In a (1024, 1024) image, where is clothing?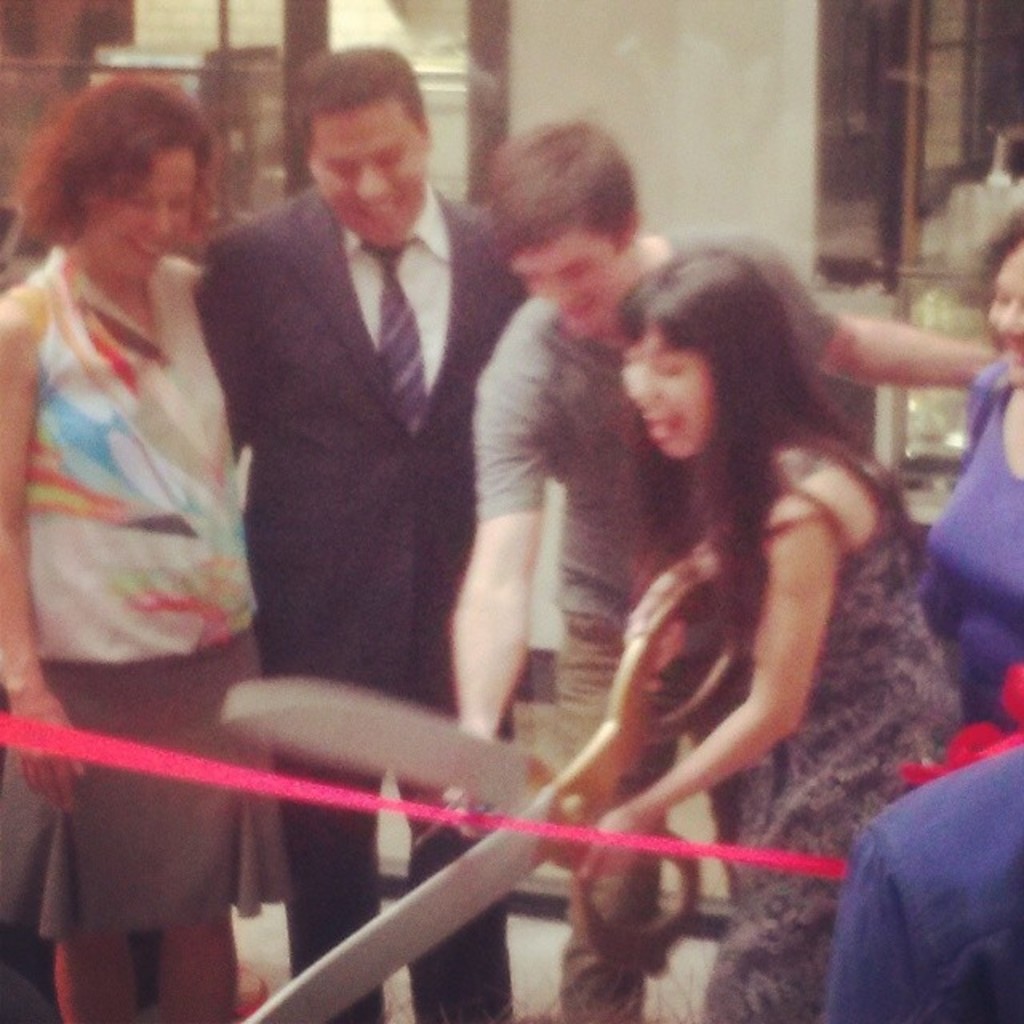
<bbox>923, 354, 1022, 726</bbox>.
